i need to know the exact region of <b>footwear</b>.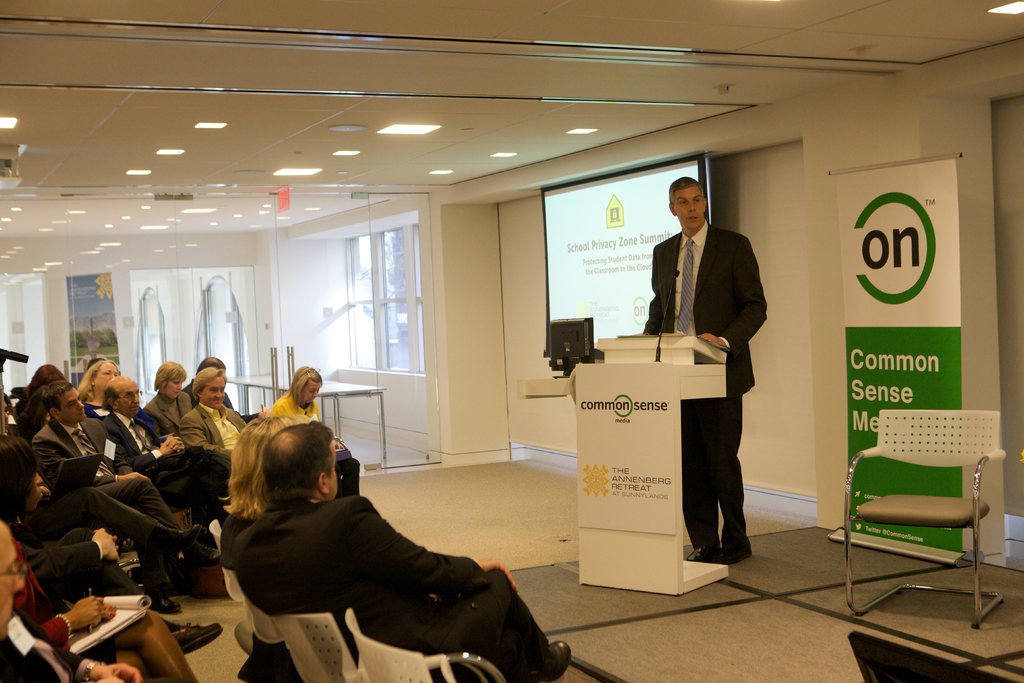
Region: <bbox>164, 623, 222, 650</bbox>.
